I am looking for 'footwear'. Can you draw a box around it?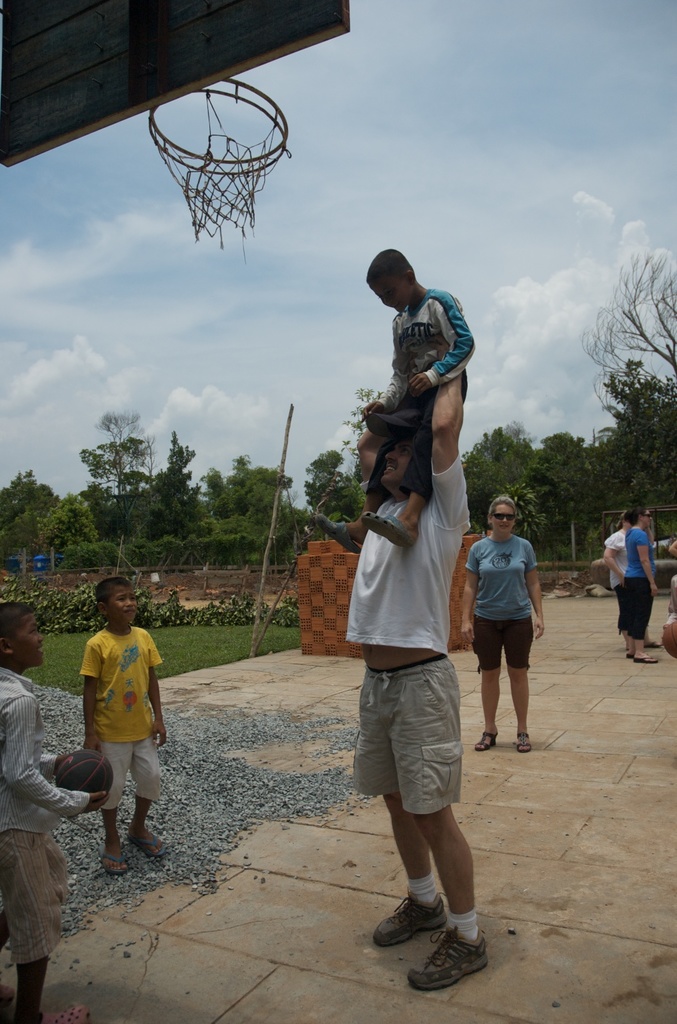
Sure, the bounding box is bbox=(638, 633, 659, 651).
